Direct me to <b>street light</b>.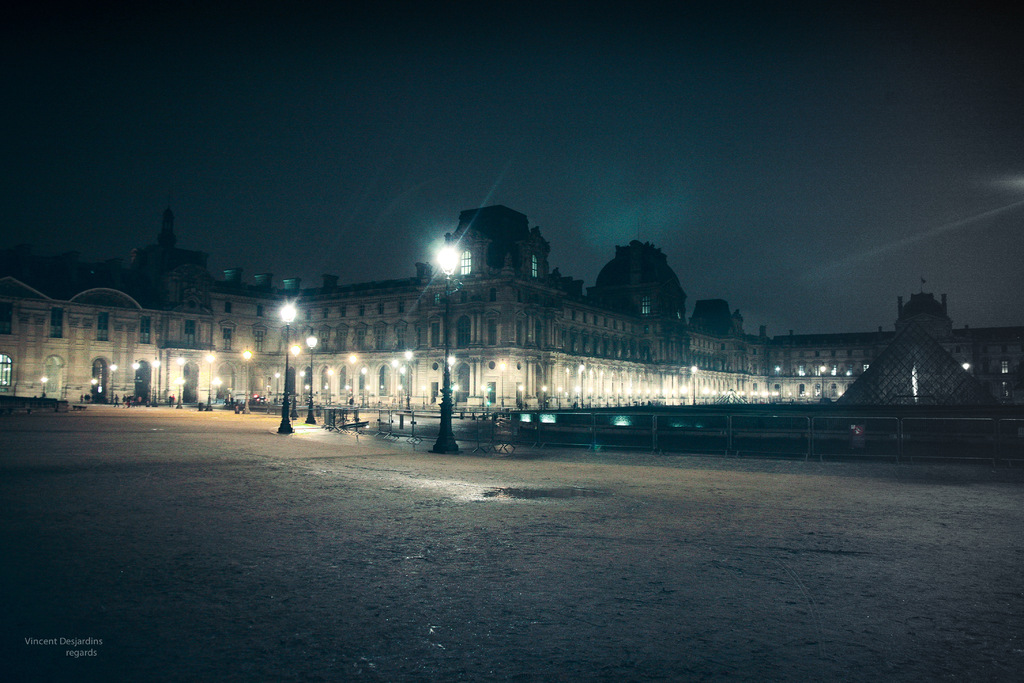
Direction: x1=616 y1=386 x2=620 y2=406.
